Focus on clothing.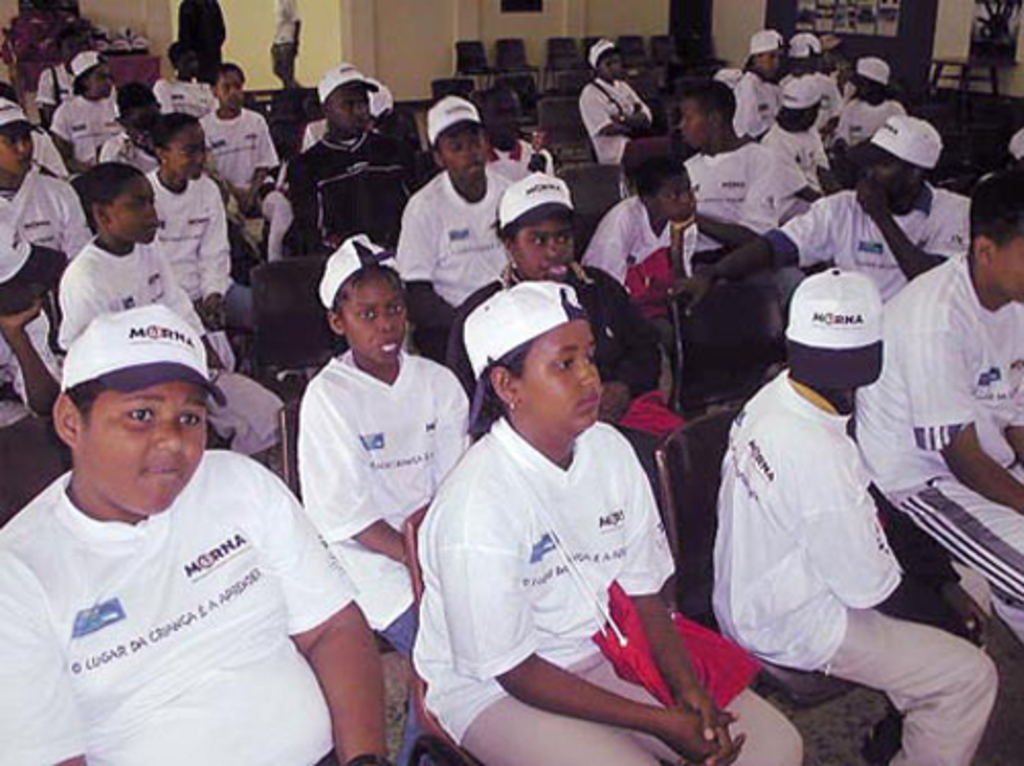
Focused at l=594, t=195, r=702, b=322.
